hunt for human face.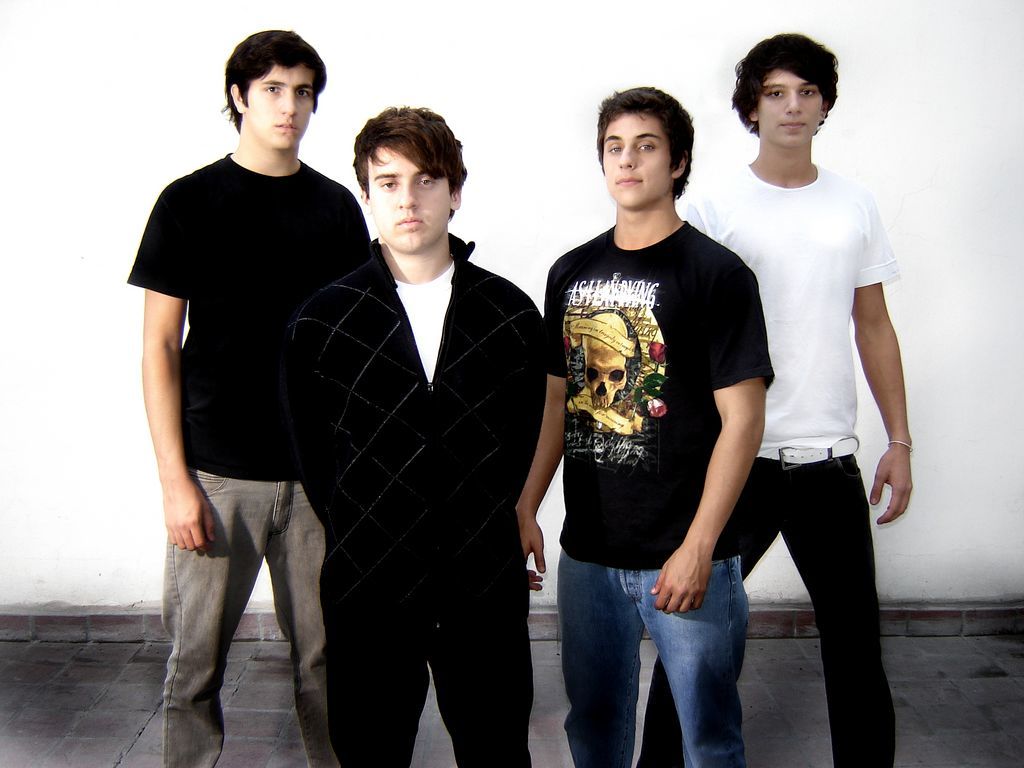
Hunted down at 251 63 317 150.
